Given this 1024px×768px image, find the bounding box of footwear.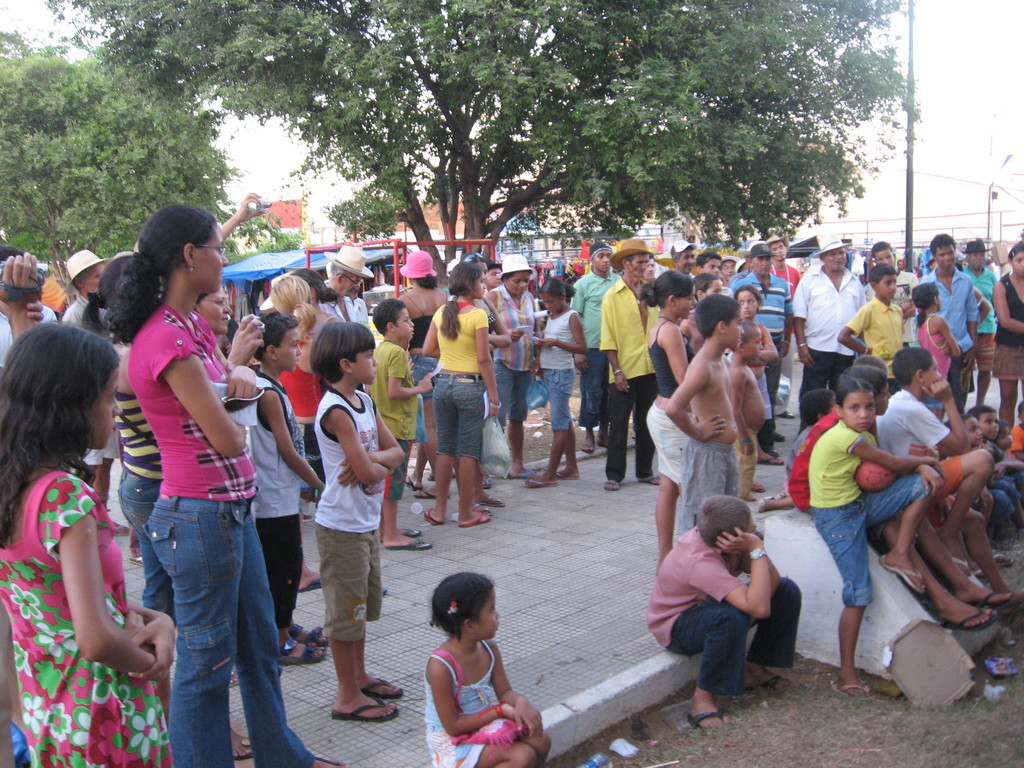
(left=129, top=557, right=147, bottom=565).
